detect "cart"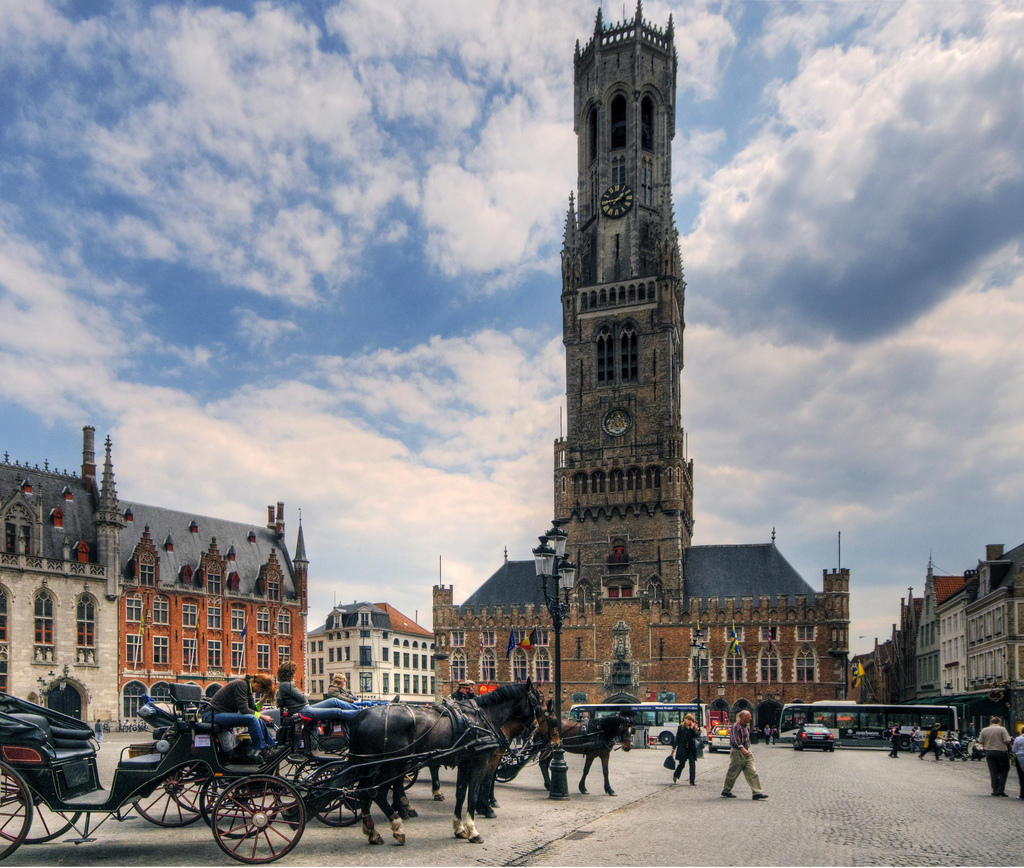
bbox=(169, 684, 497, 865)
